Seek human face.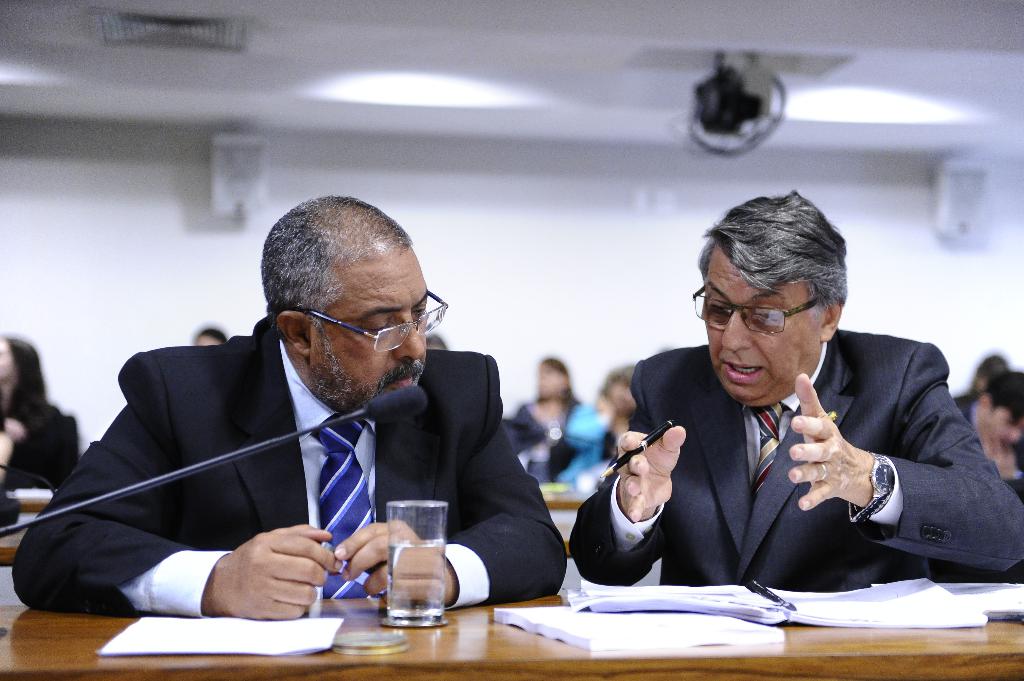
698/244/822/398.
